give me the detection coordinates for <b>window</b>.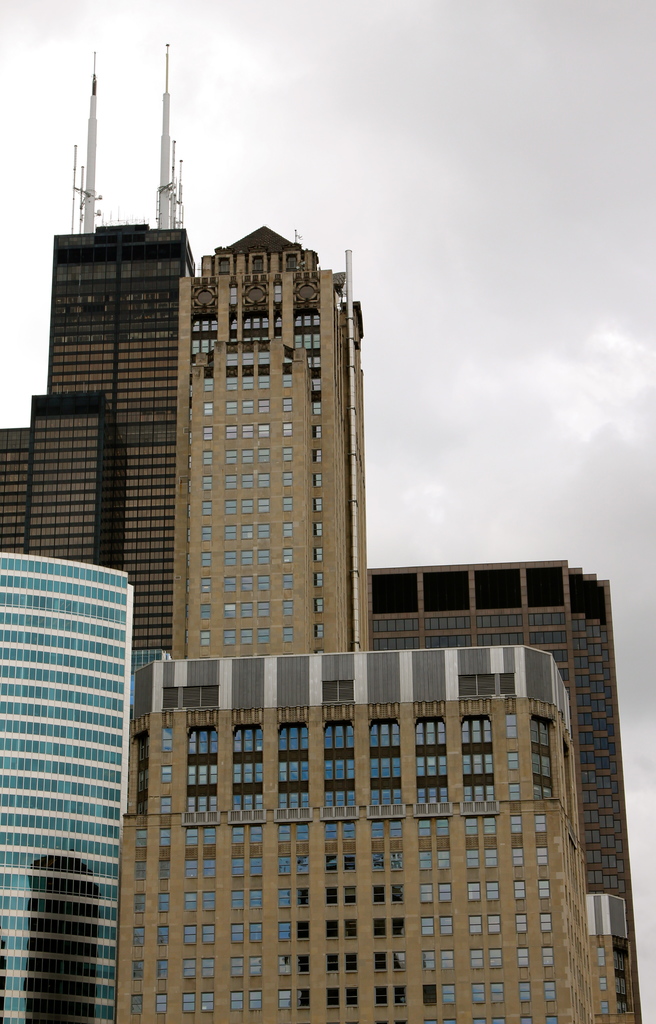
x1=443, y1=884, x2=455, y2=903.
